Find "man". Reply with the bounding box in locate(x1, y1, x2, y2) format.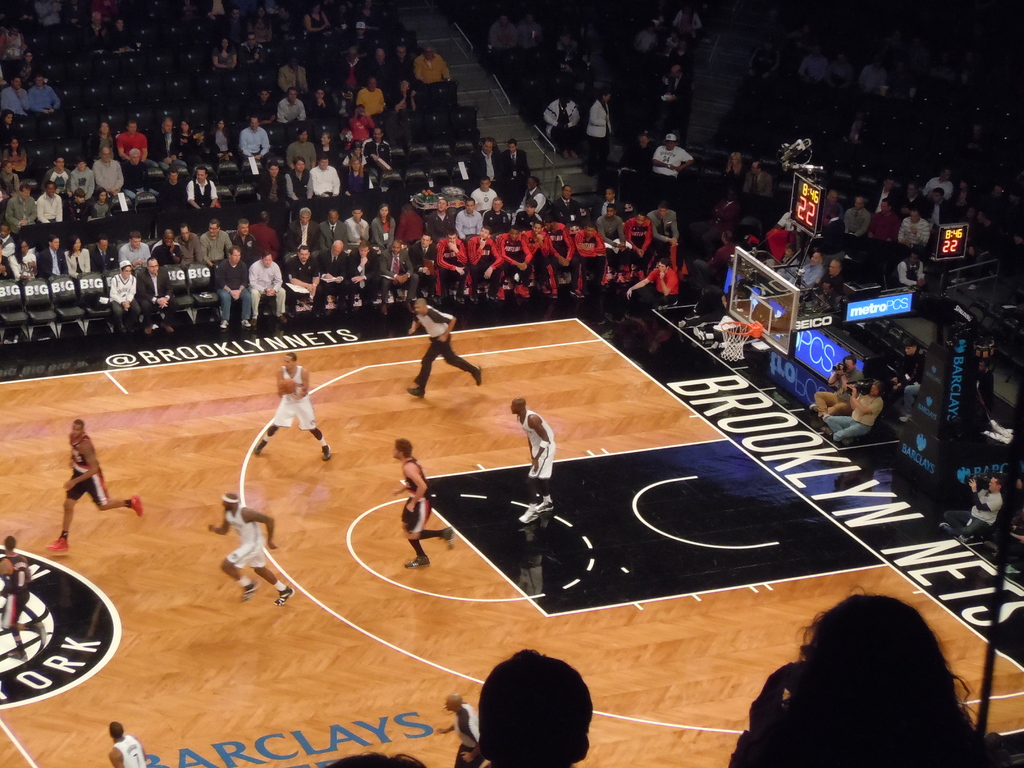
locate(516, 399, 559, 529).
